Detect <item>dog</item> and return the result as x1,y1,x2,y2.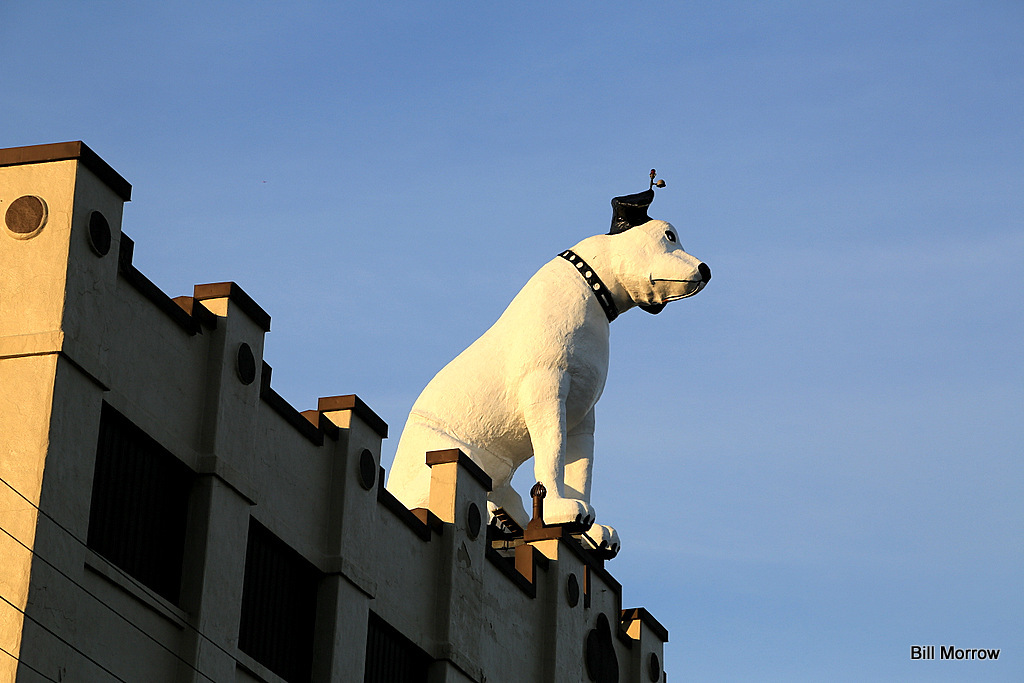
388,167,709,553.
